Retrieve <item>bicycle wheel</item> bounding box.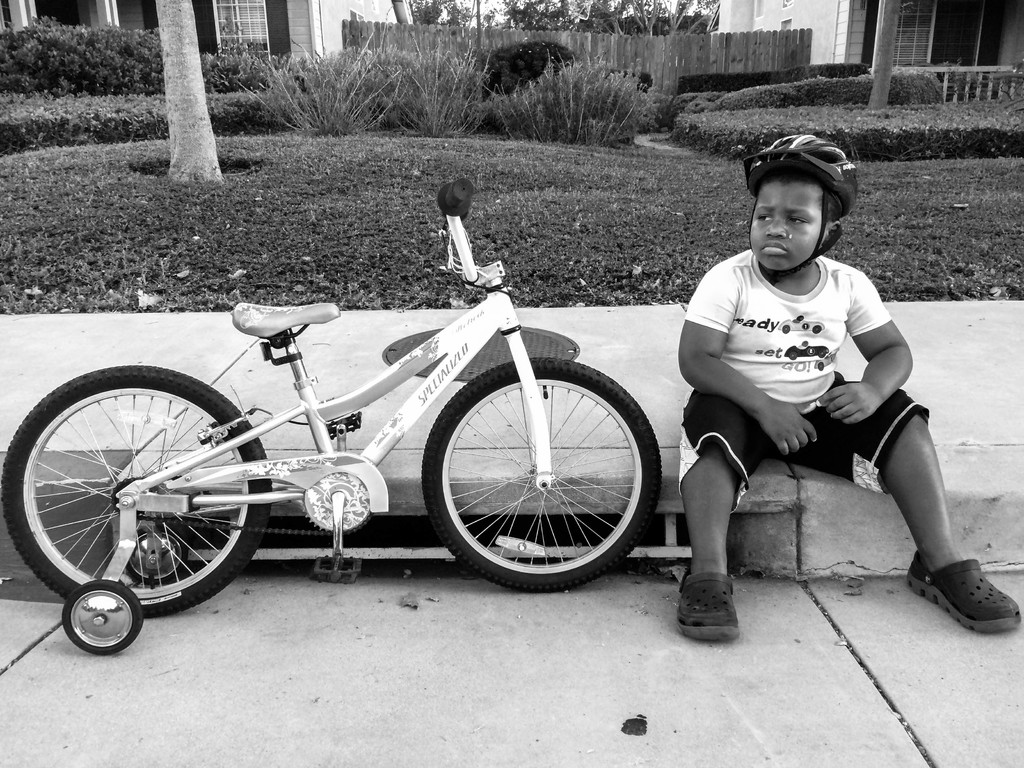
Bounding box: pyautogui.locateOnScreen(0, 369, 271, 611).
